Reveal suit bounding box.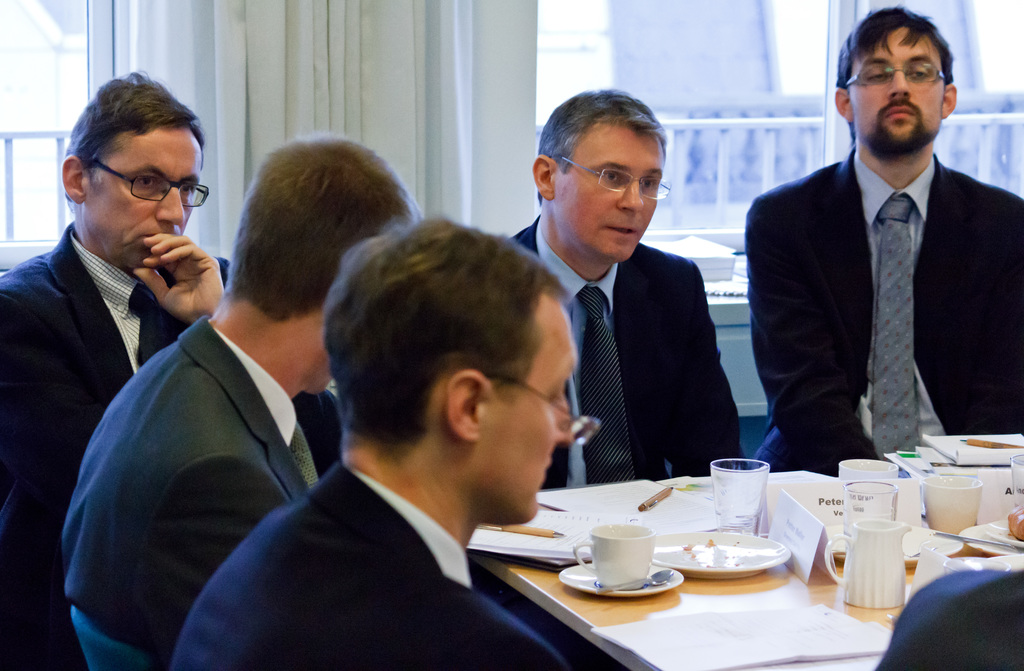
Revealed: <bbox>59, 312, 321, 670</bbox>.
